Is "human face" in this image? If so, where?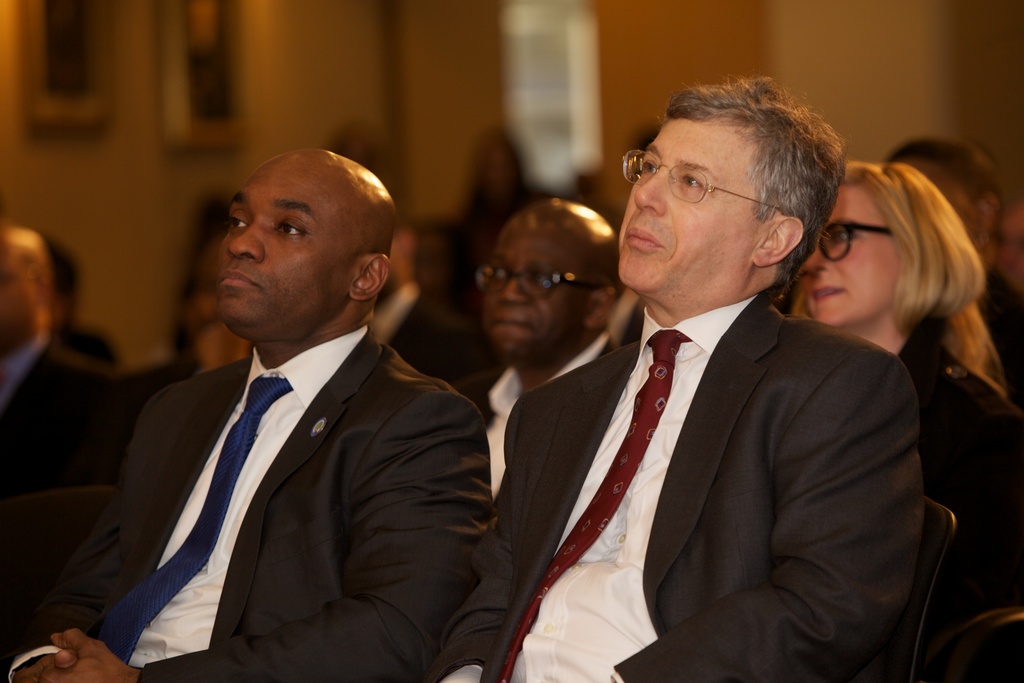
Yes, at bbox=(212, 147, 355, 334).
